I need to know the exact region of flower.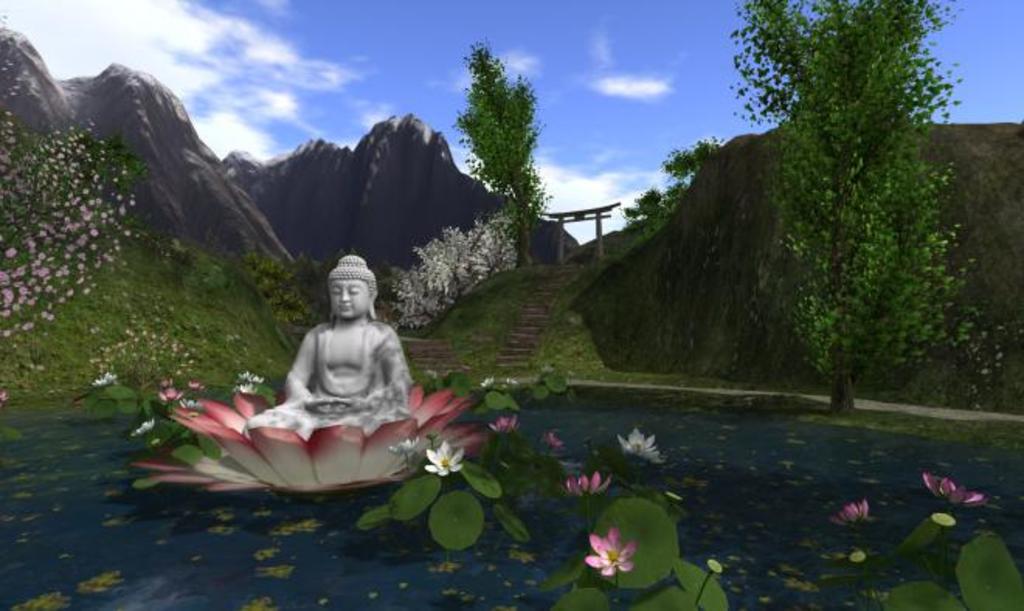
Region: x1=830 y1=501 x2=874 y2=523.
